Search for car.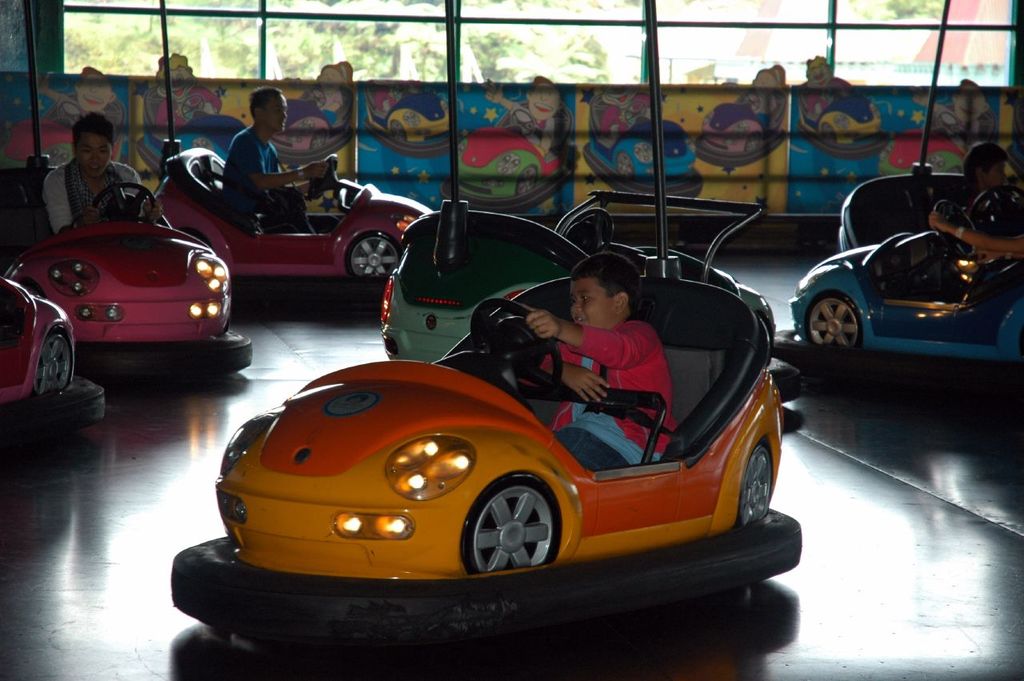
Found at bbox(0, 277, 109, 429).
